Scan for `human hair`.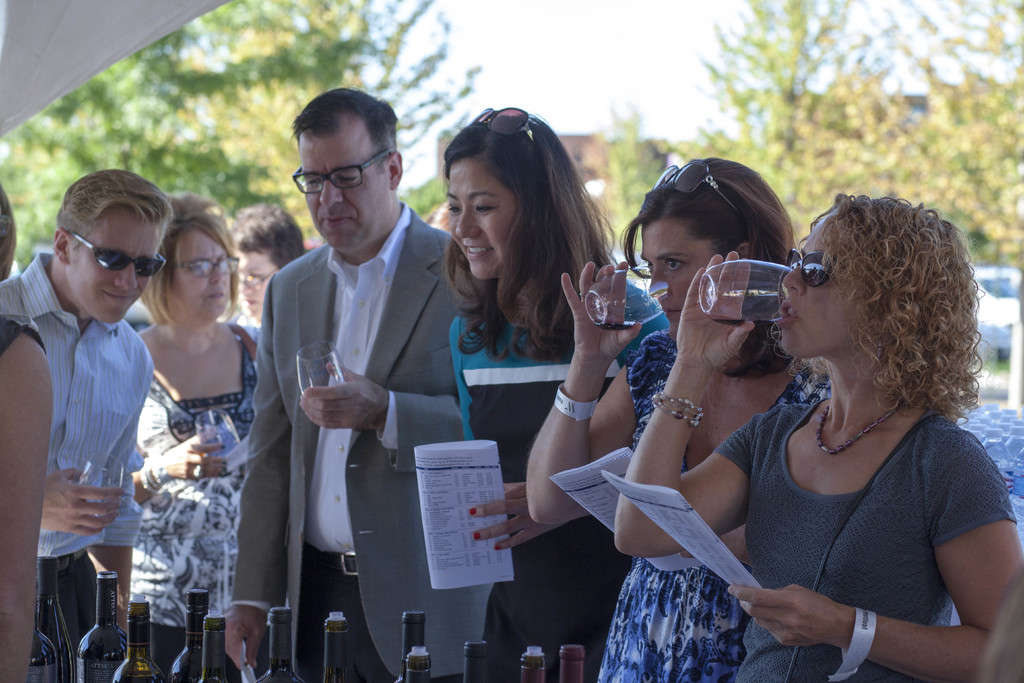
Scan result: 621,149,805,386.
